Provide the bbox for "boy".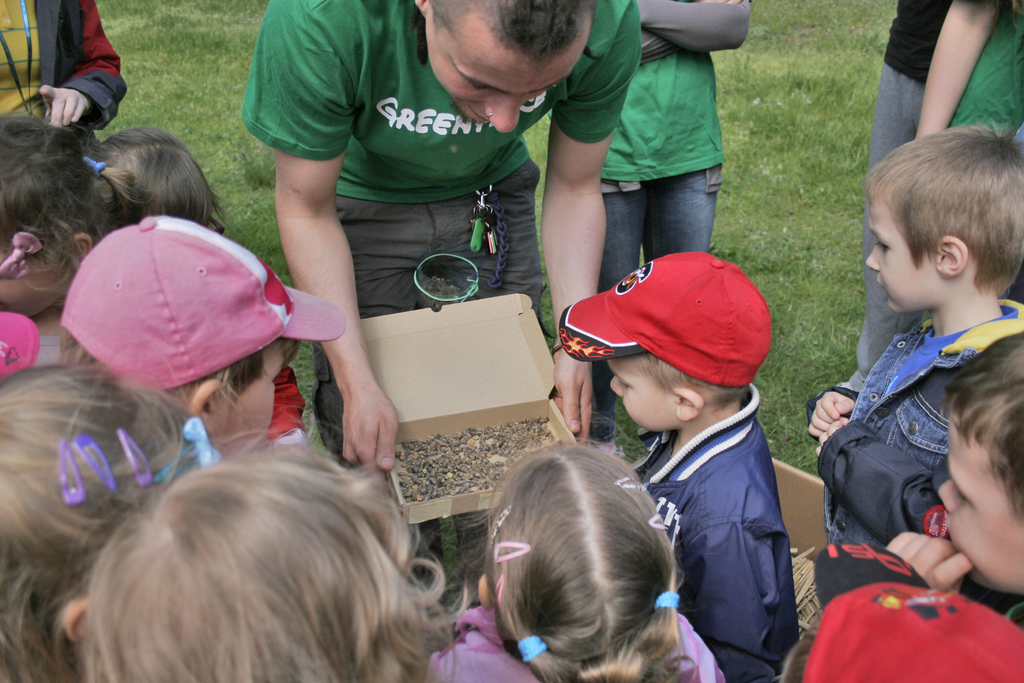
{"x1": 780, "y1": 541, "x2": 1023, "y2": 682}.
